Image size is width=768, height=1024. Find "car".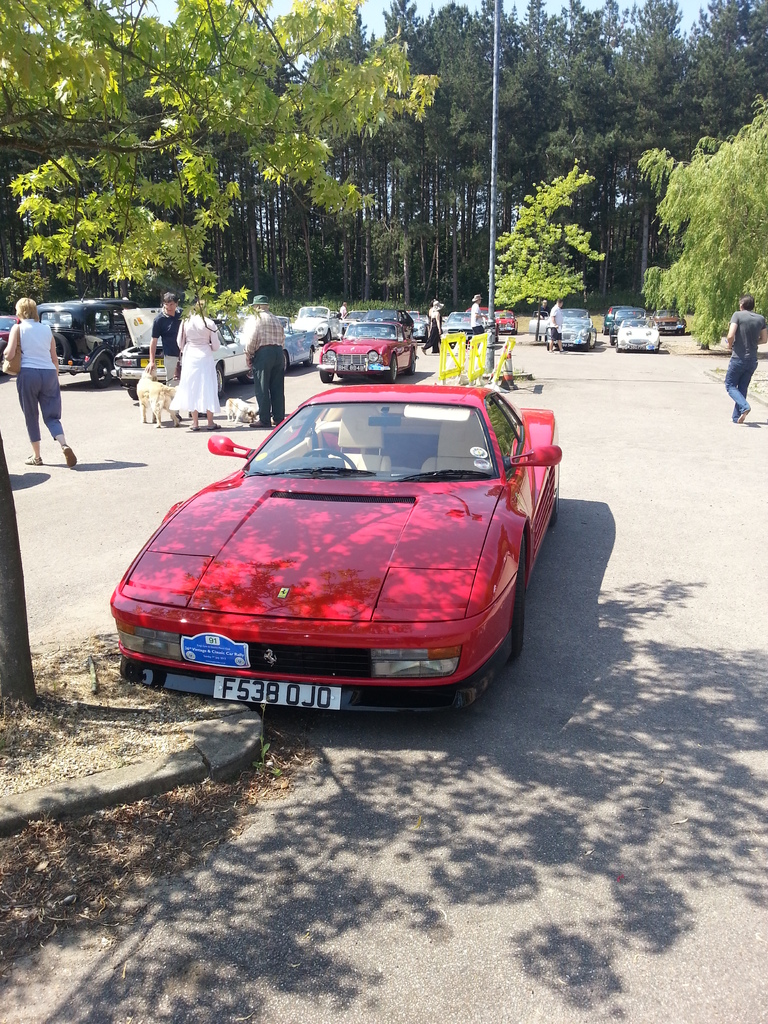
box(218, 307, 319, 371).
